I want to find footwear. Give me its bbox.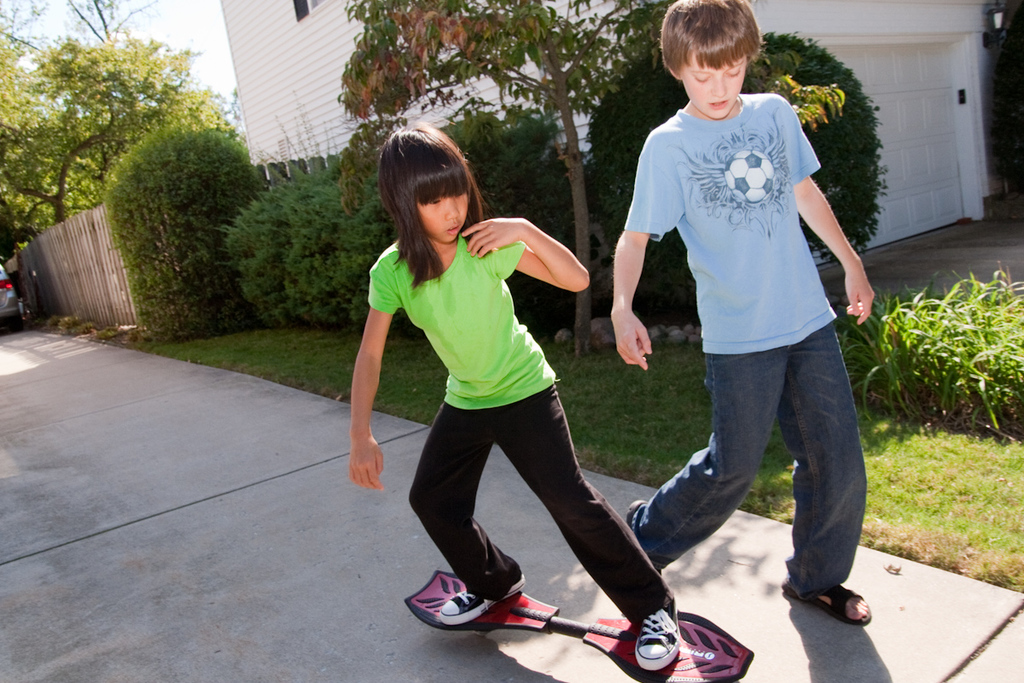
bbox=[781, 581, 871, 625].
